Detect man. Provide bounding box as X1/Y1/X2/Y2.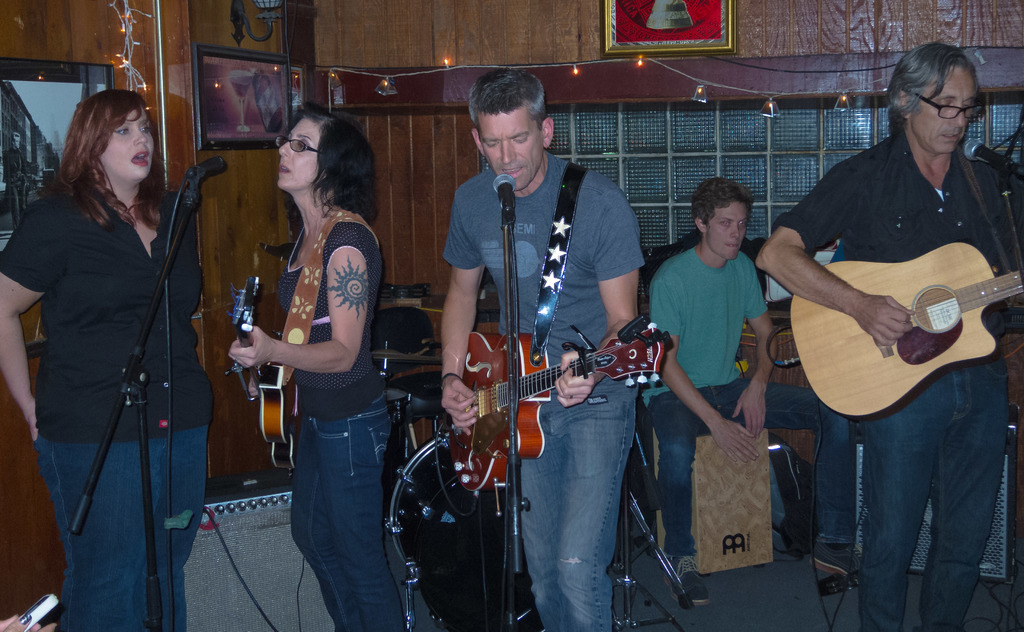
435/69/649/631.
